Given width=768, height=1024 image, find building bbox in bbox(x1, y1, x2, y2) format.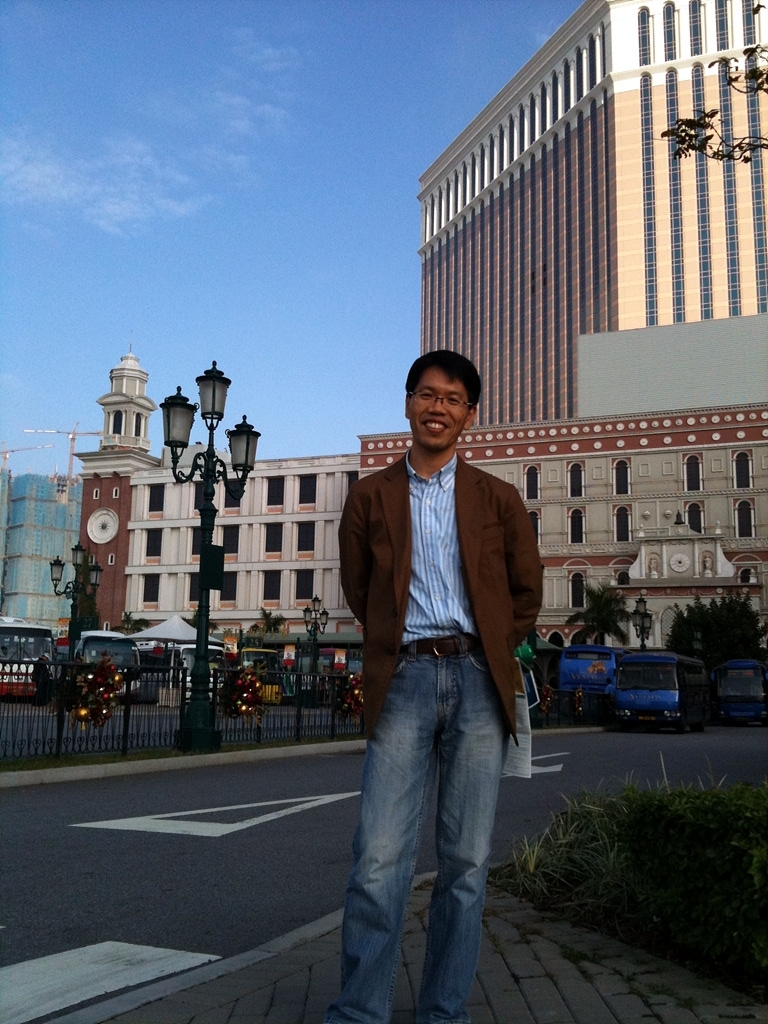
bbox(575, 316, 767, 417).
